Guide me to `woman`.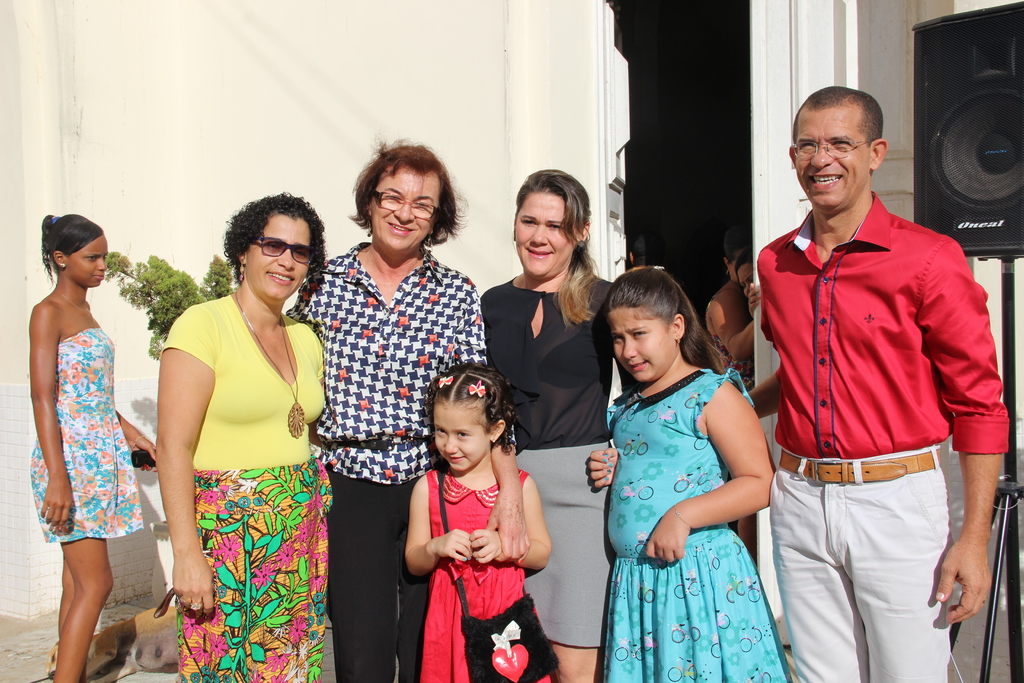
Guidance: bbox=(146, 184, 336, 680).
